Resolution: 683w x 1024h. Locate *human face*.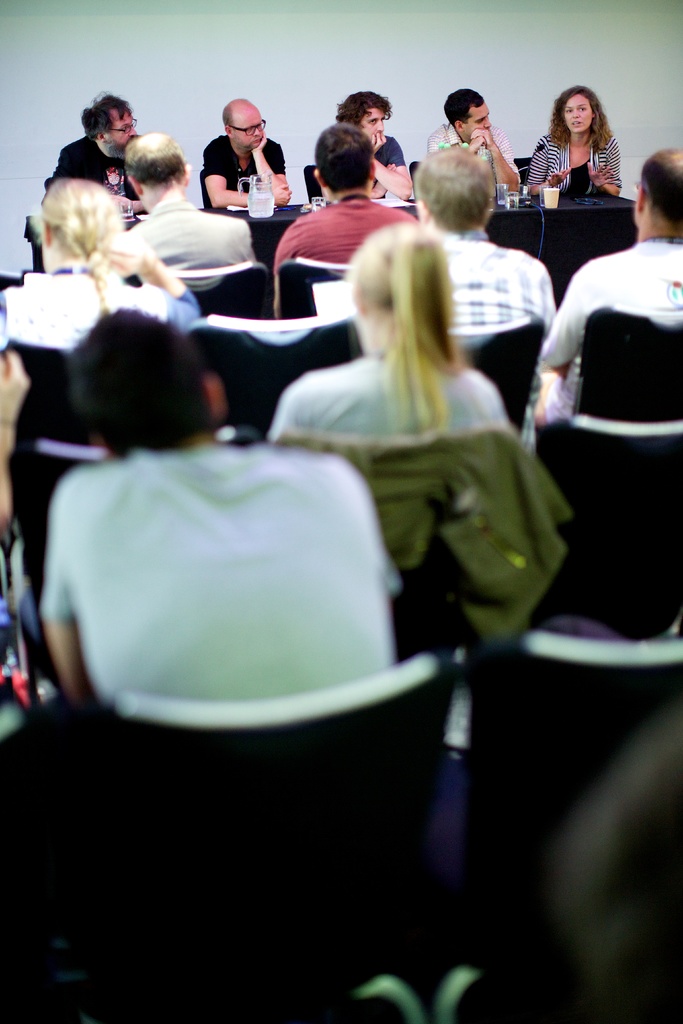
bbox=[235, 114, 265, 150].
